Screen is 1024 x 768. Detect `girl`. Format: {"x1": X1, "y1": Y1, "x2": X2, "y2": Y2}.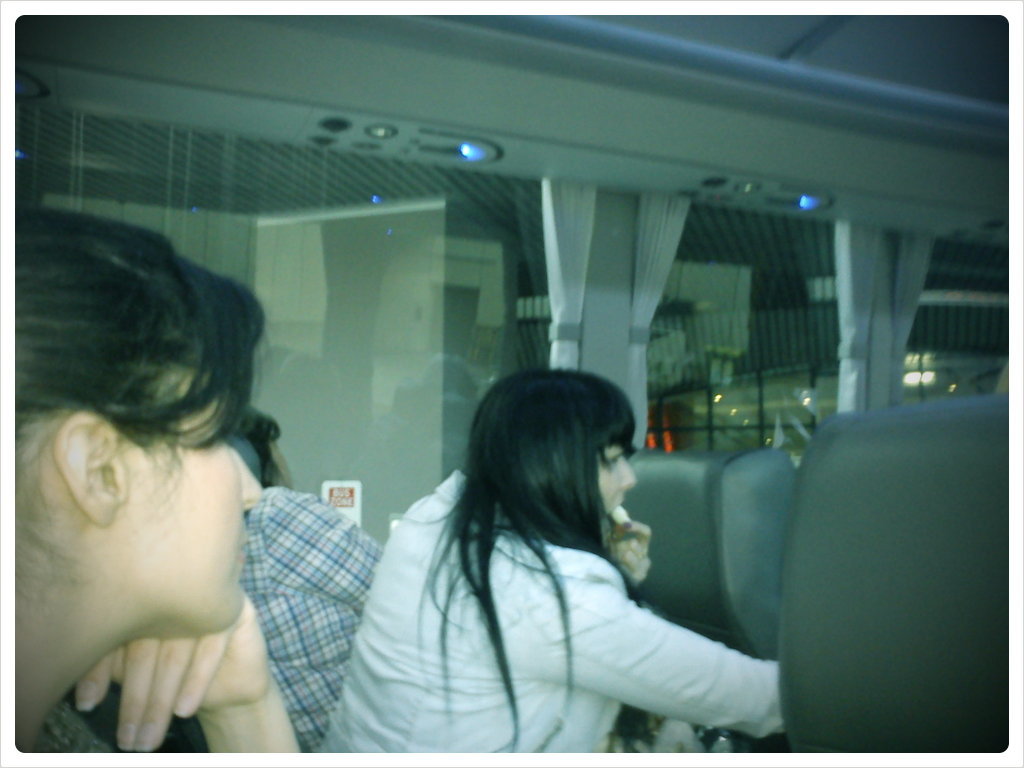
{"x1": 11, "y1": 206, "x2": 302, "y2": 756}.
